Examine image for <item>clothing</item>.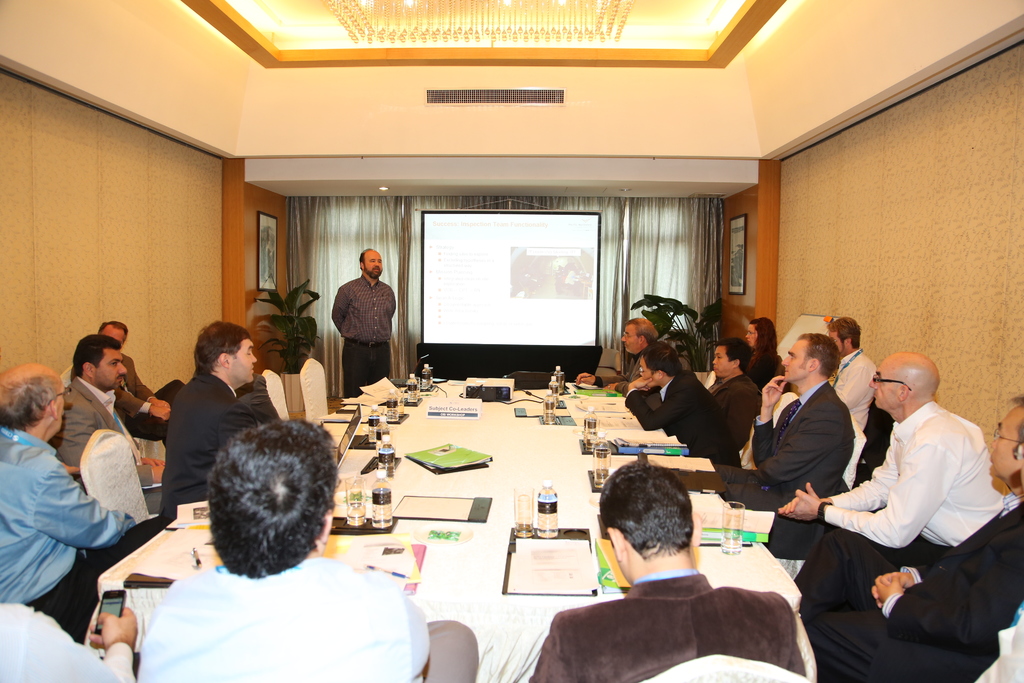
Examination result: box=[45, 375, 163, 516].
